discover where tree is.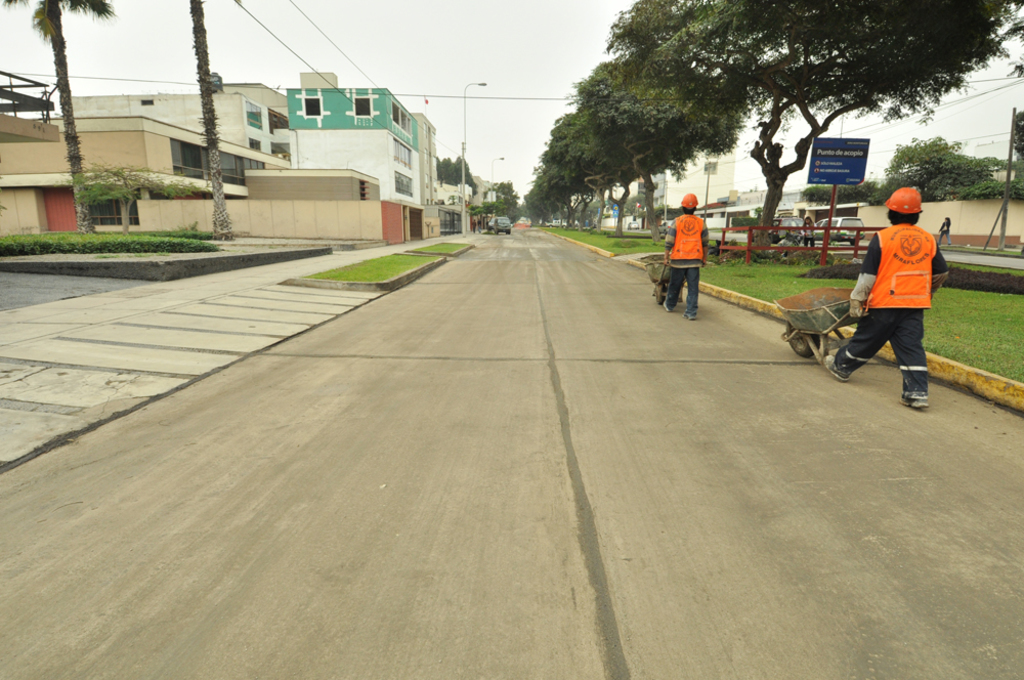
Discovered at (x1=732, y1=0, x2=1023, y2=250).
